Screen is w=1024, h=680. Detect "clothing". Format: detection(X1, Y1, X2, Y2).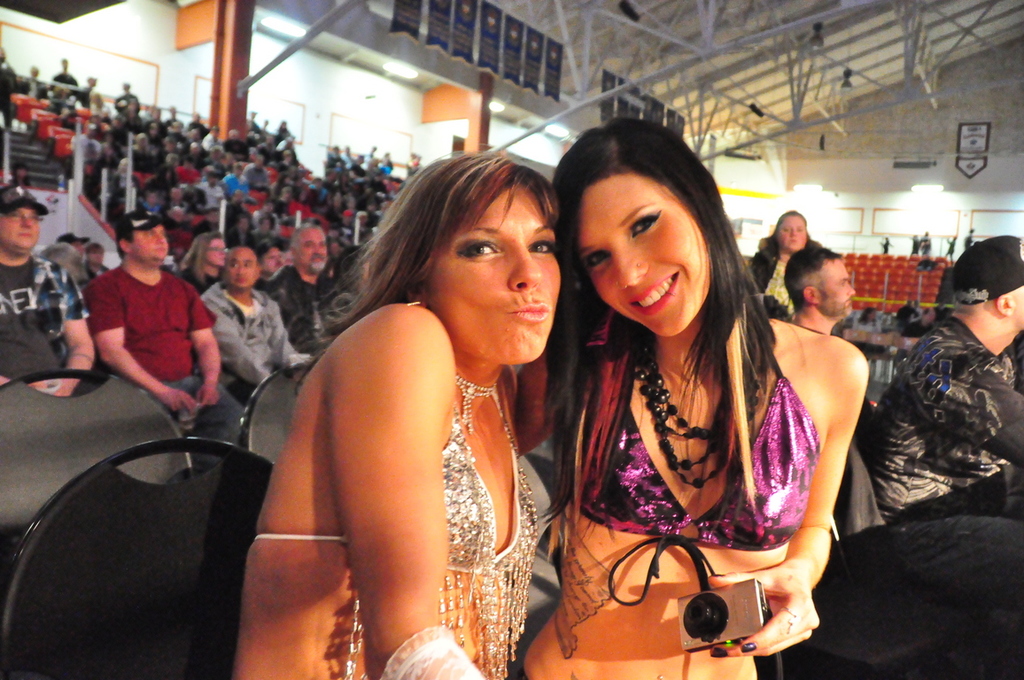
detection(223, 140, 250, 161).
